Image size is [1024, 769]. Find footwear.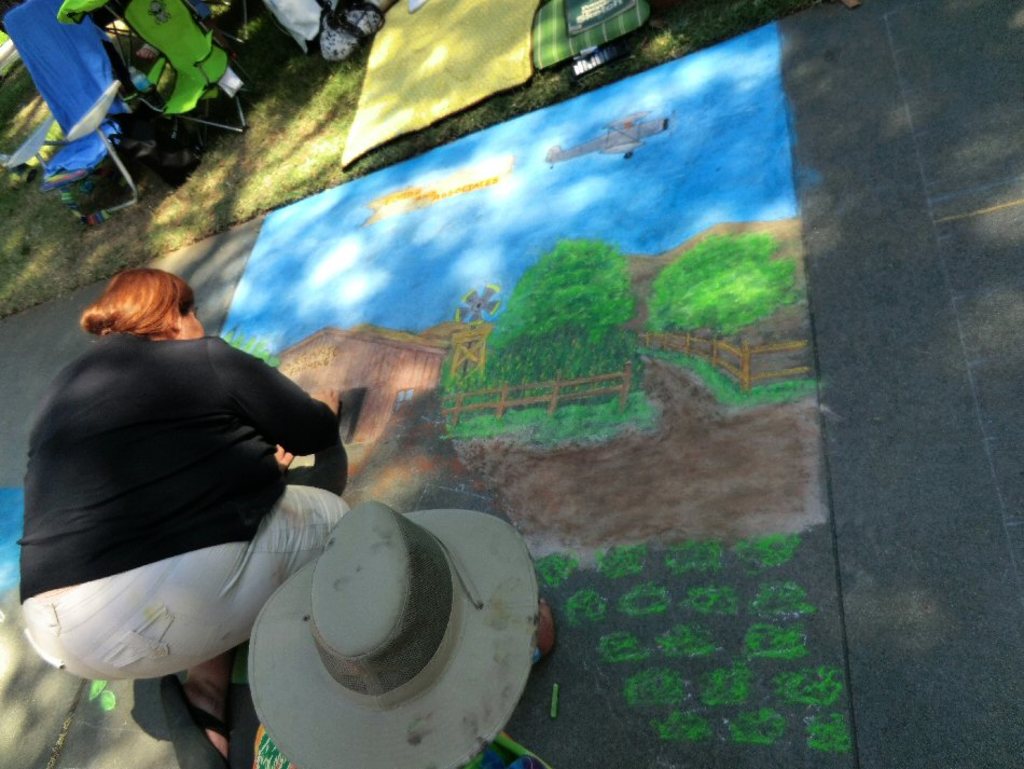
(165, 679, 231, 768).
